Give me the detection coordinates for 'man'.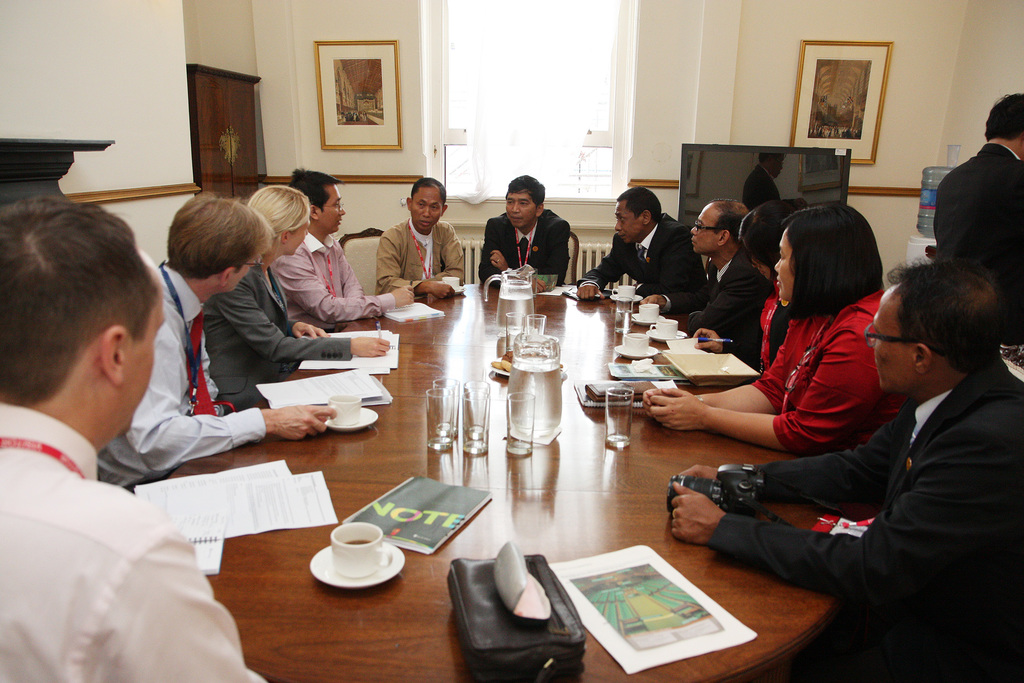
<box>0,190,266,682</box>.
